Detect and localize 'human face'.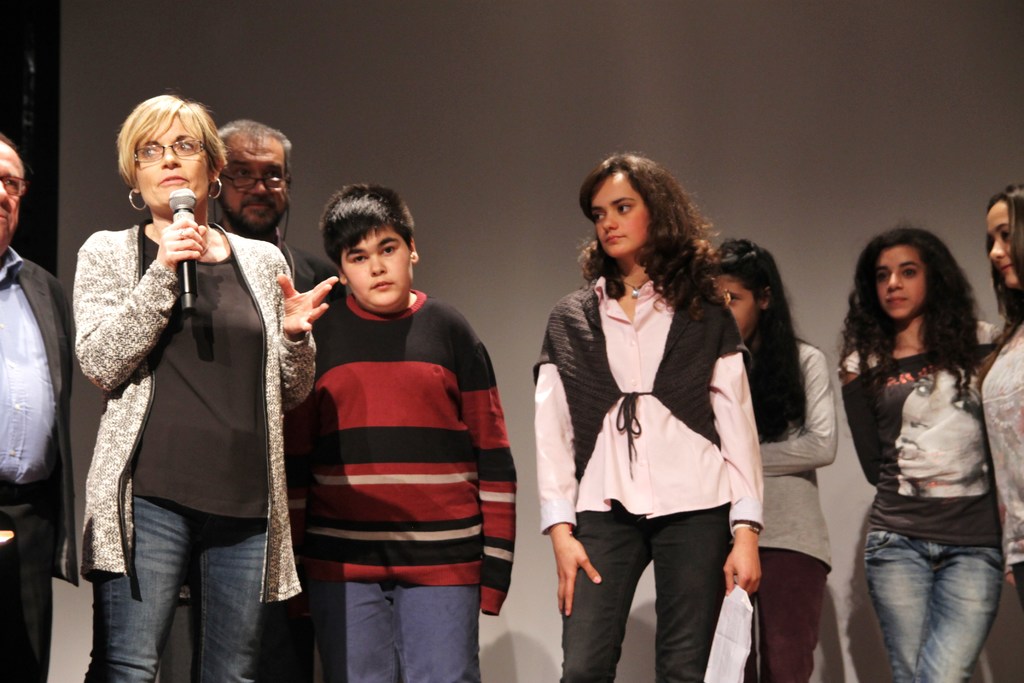
Localized at crop(714, 273, 761, 338).
